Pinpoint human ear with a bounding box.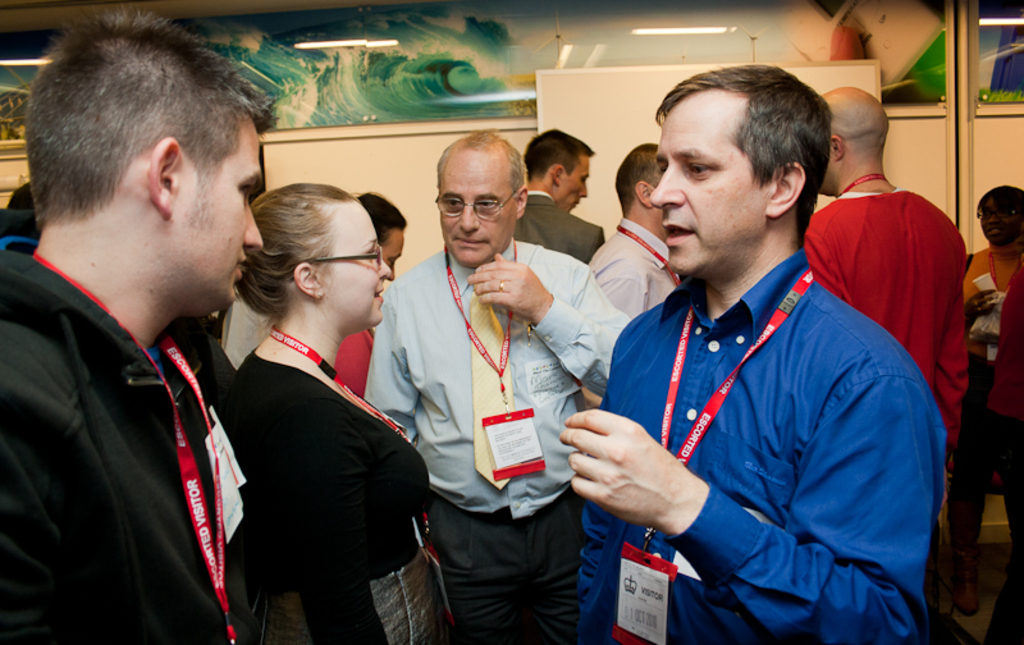
l=553, t=164, r=564, b=186.
